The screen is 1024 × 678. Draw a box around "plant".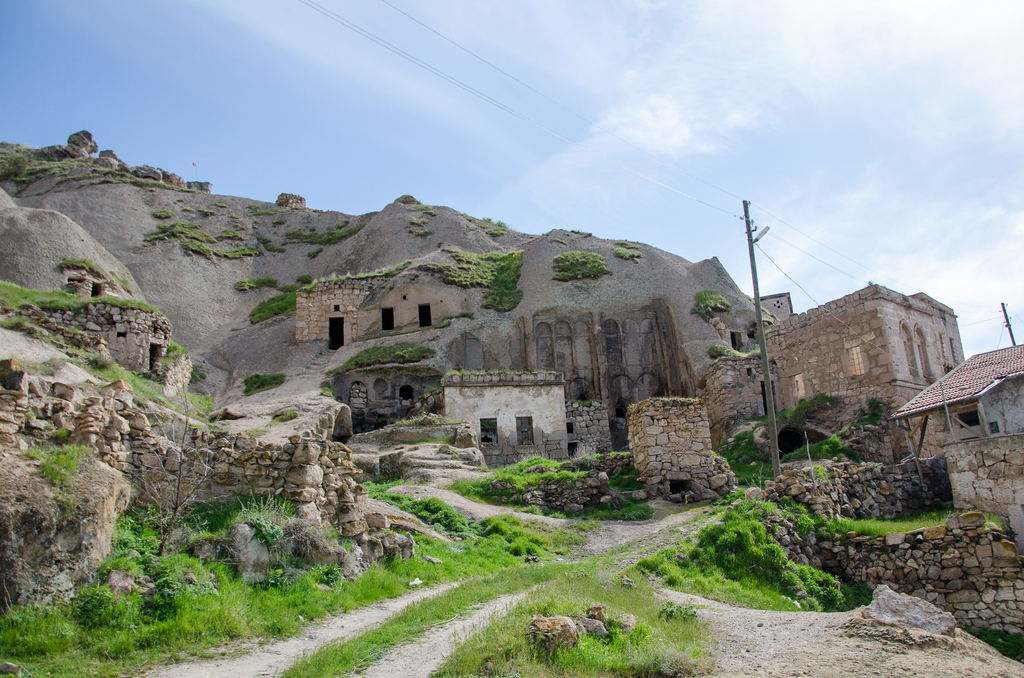
BBox(317, 380, 333, 398).
